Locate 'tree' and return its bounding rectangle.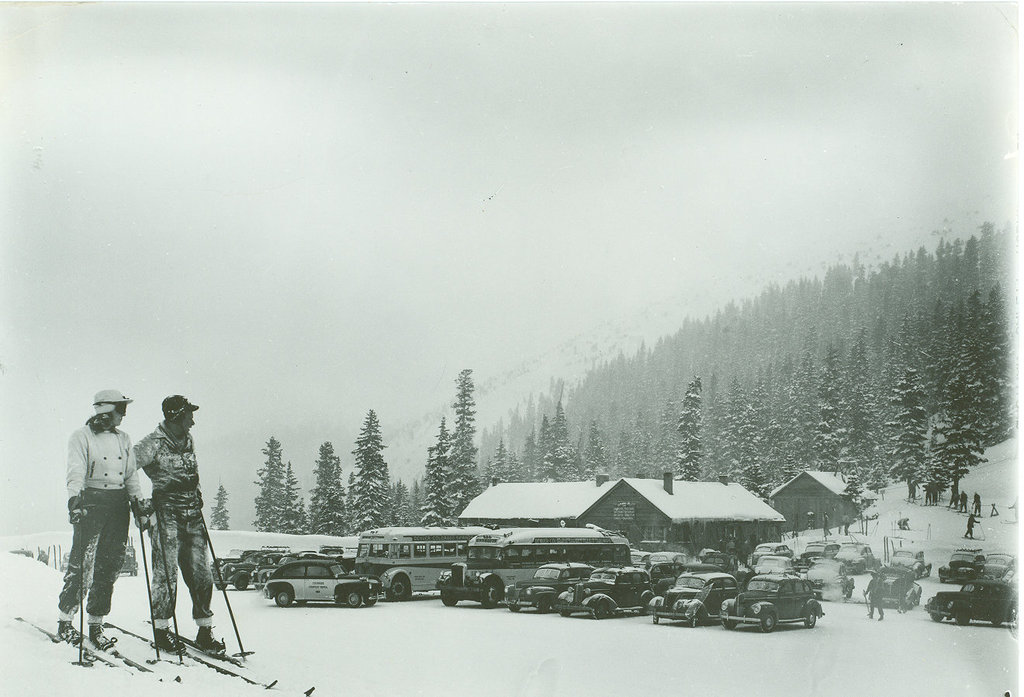
pyautogui.locateOnScreen(342, 472, 356, 535).
